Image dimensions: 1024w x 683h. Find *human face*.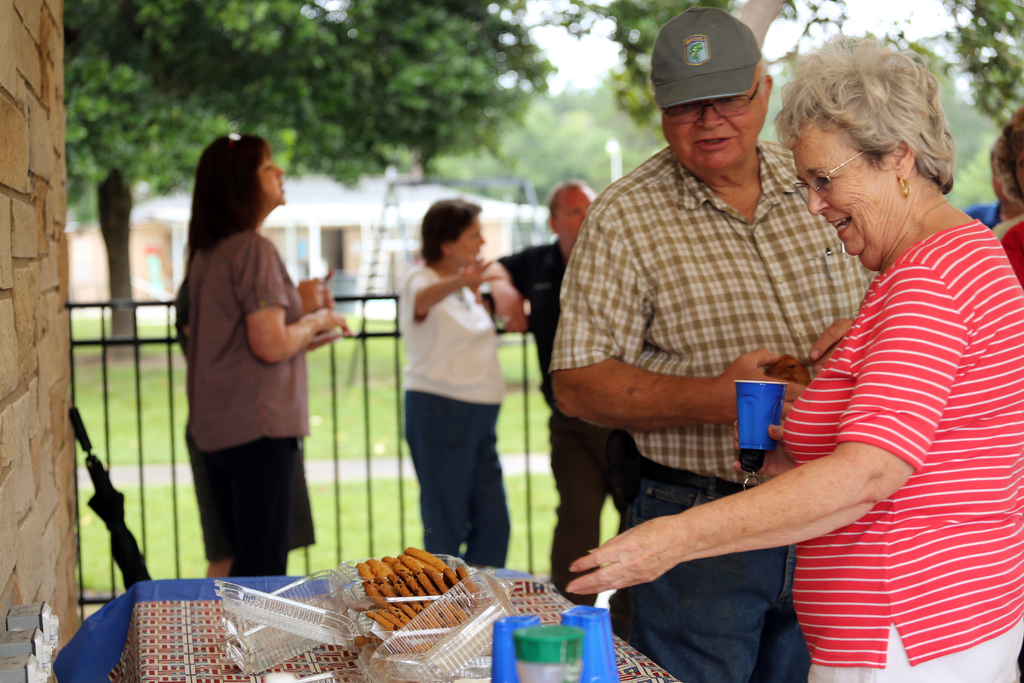
left=268, top=154, right=288, bottom=204.
